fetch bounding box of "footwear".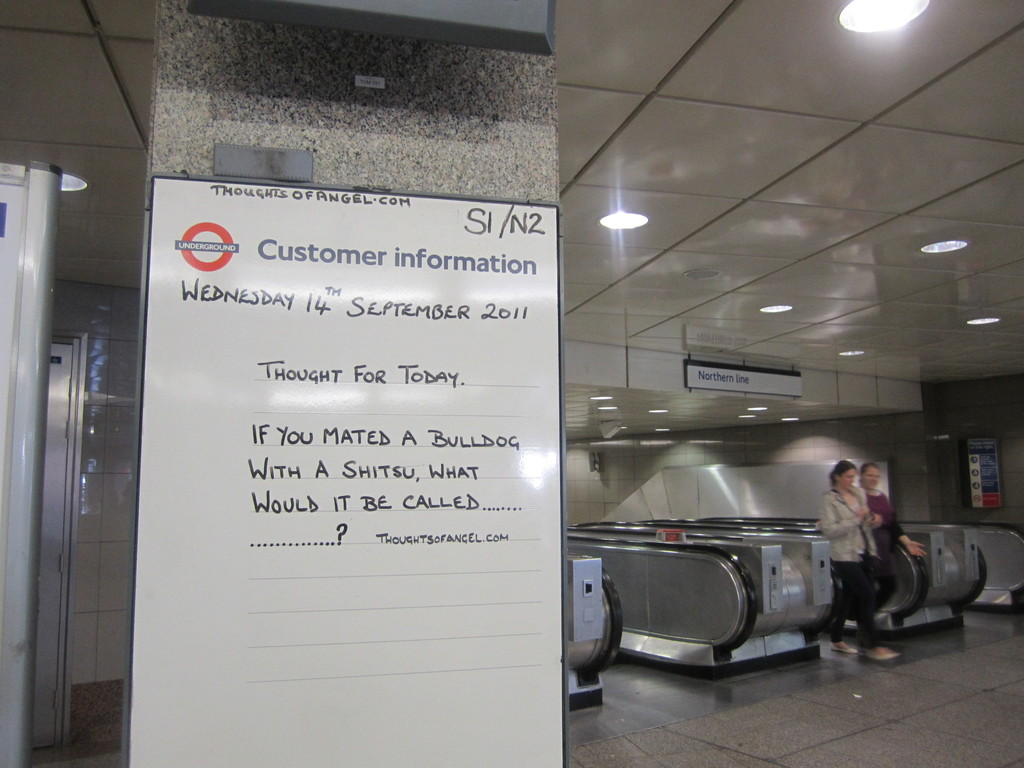
Bbox: (x1=828, y1=638, x2=859, y2=654).
